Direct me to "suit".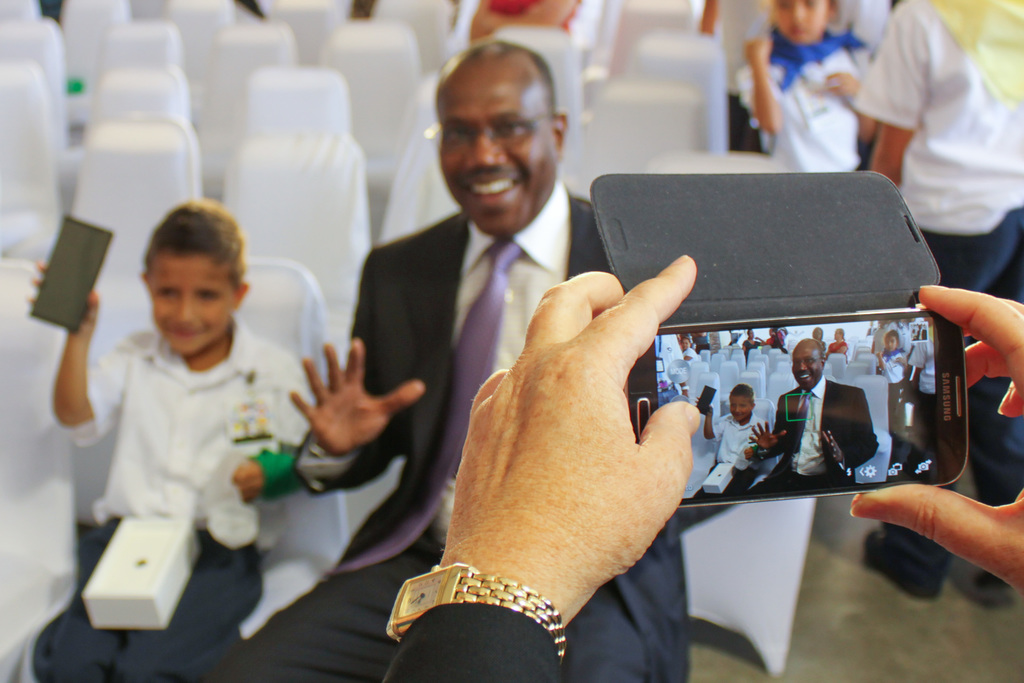
Direction: 214,183,739,682.
